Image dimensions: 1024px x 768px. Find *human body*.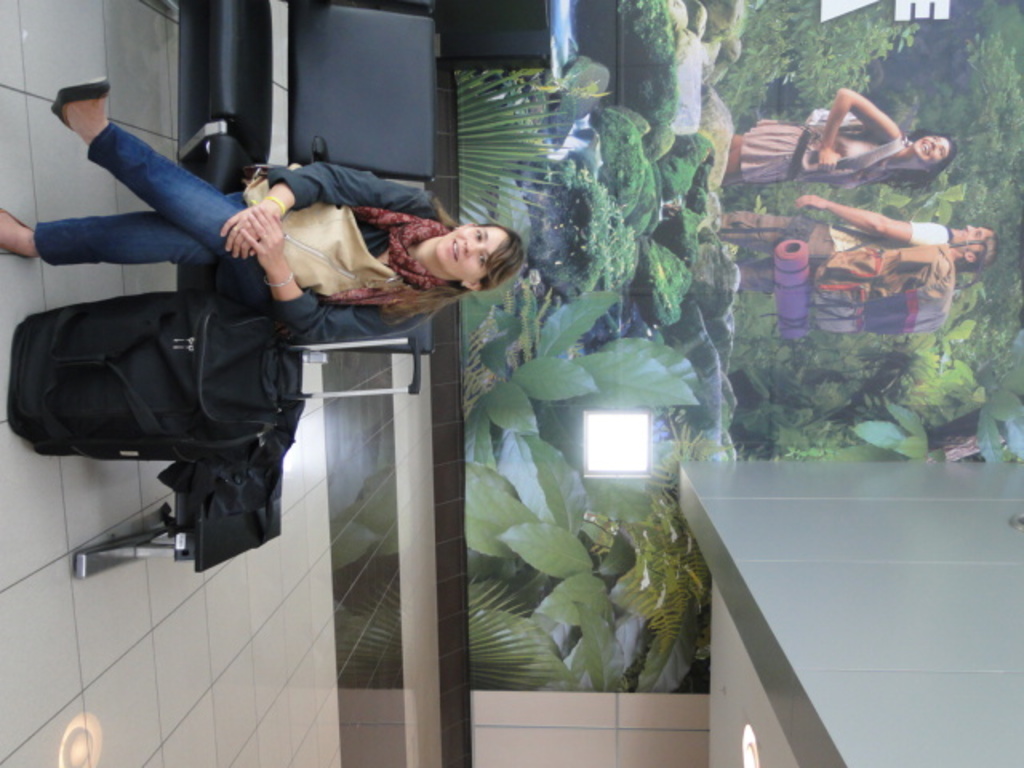
region(24, 112, 536, 374).
